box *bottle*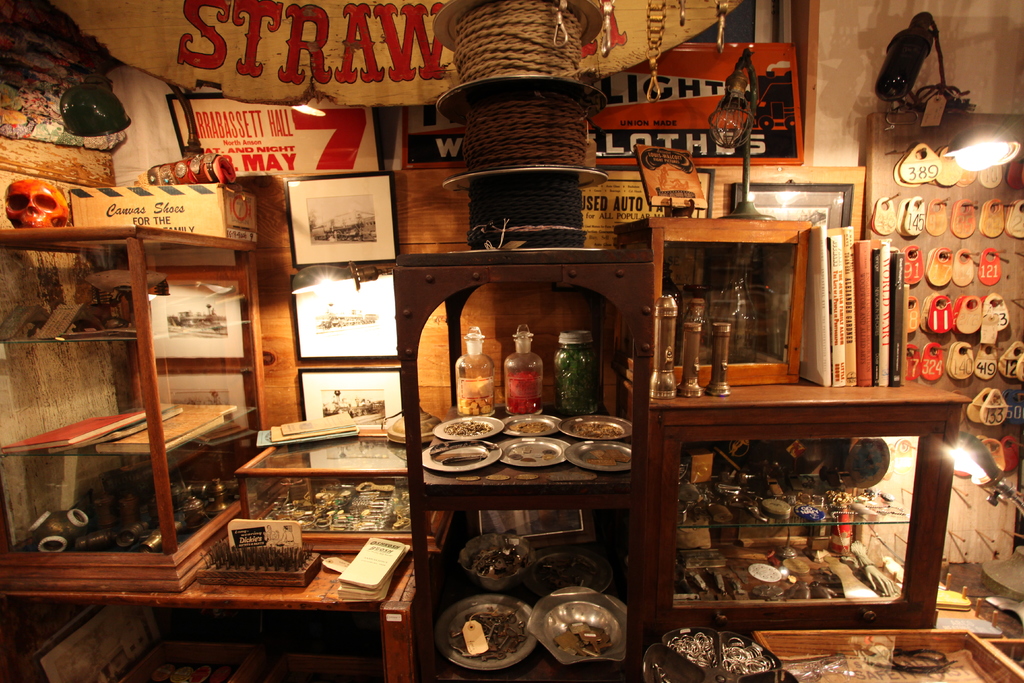
x1=502, y1=329, x2=554, y2=421
